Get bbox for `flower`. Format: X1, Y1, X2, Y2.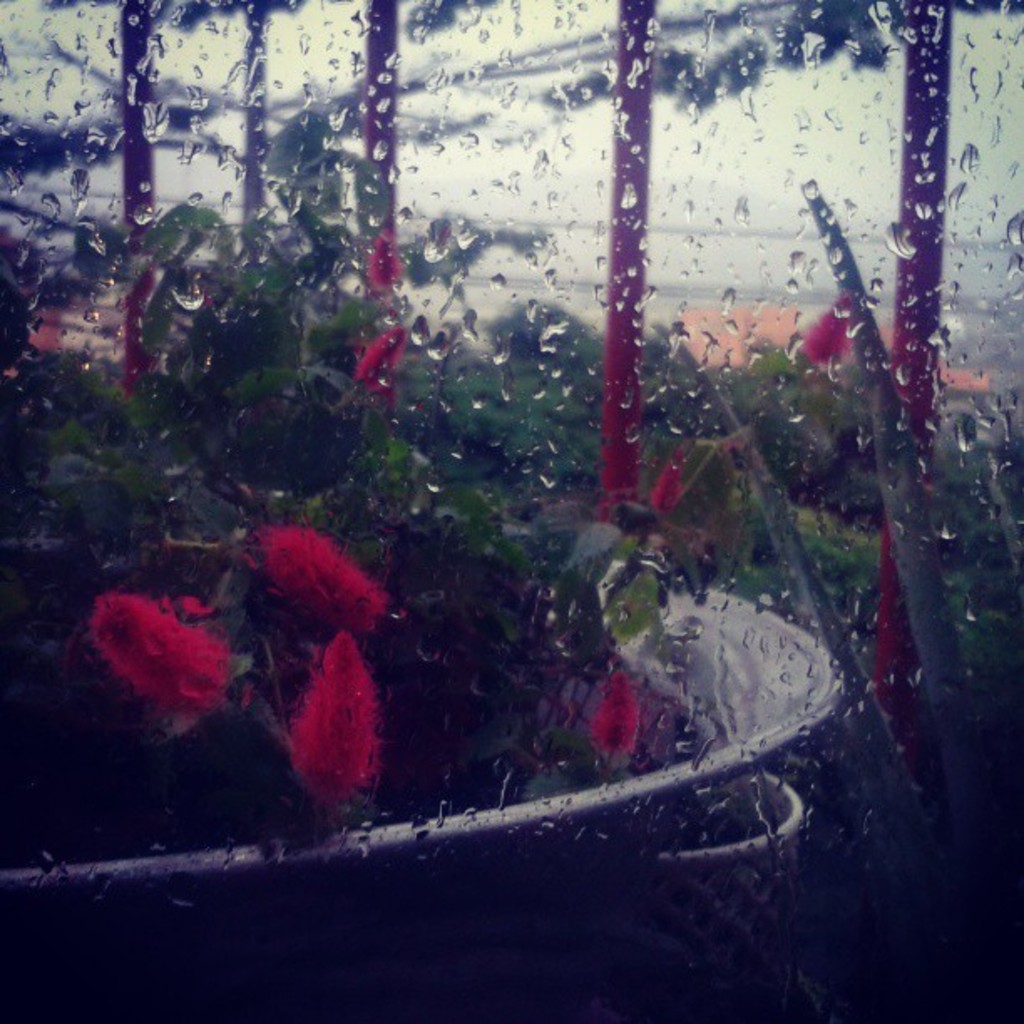
365, 224, 395, 293.
